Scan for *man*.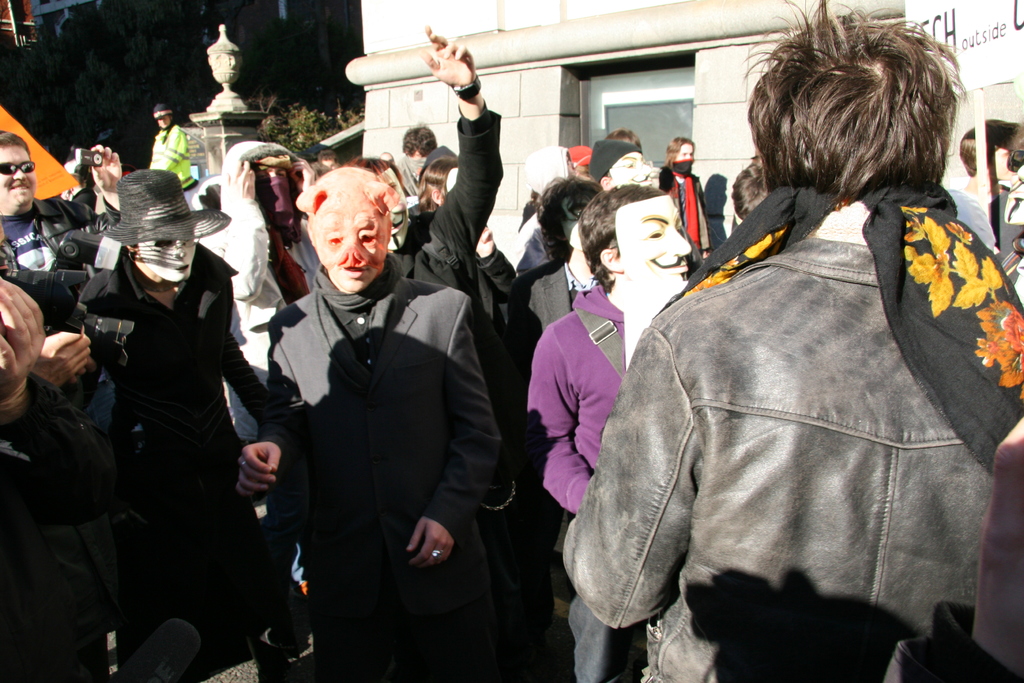
Scan result: 403 142 512 283.
